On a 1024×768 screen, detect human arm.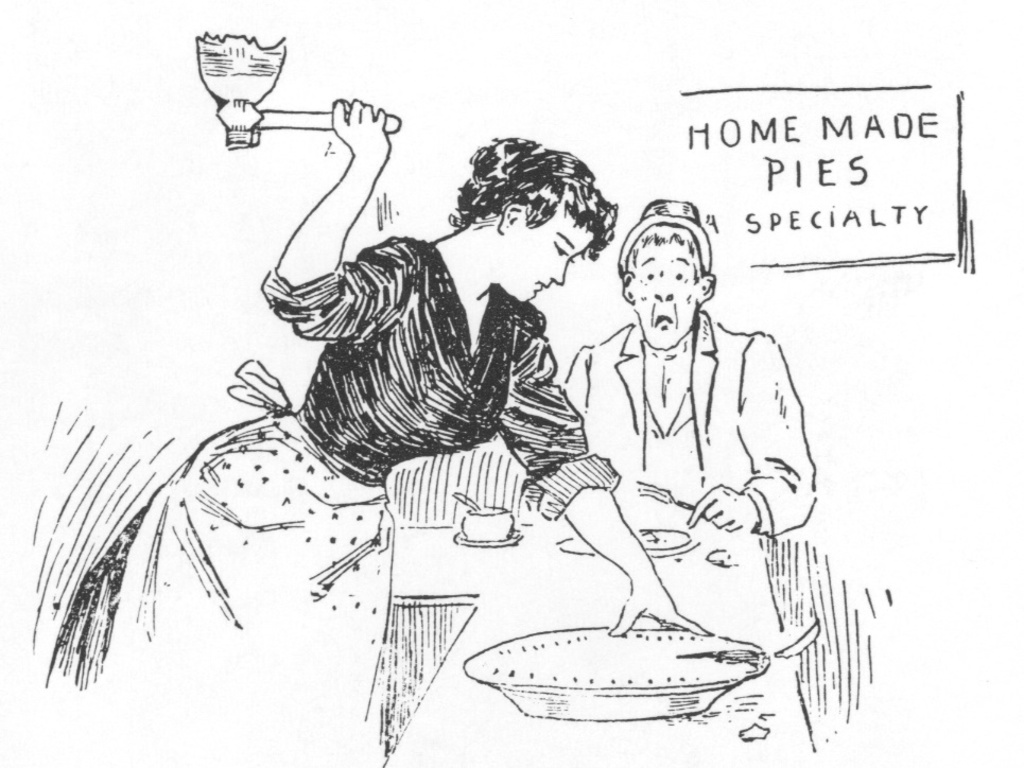
region(500, 350, 700, 654).
